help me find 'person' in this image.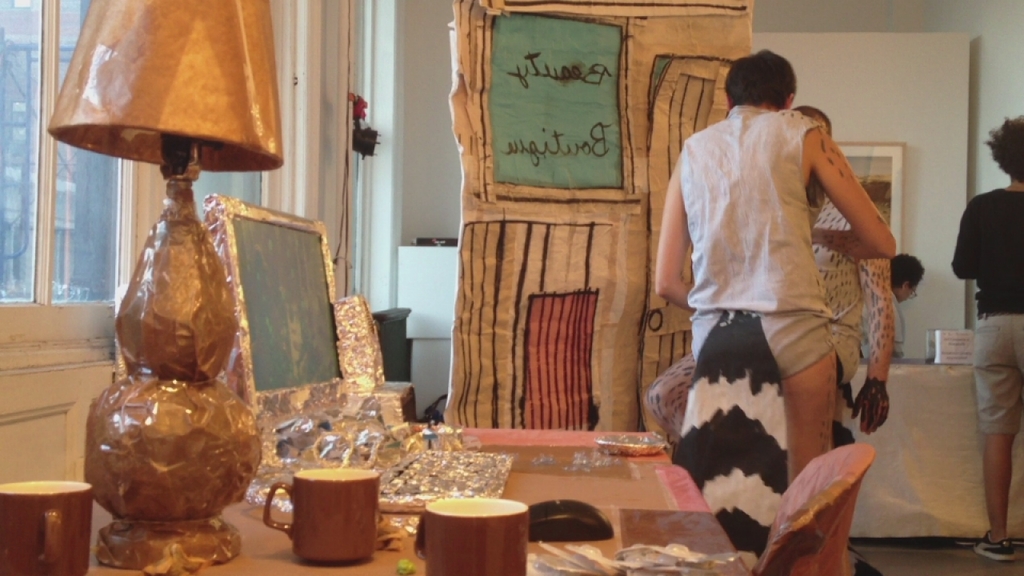
Found it: detection(656, 49, 902, 534).
